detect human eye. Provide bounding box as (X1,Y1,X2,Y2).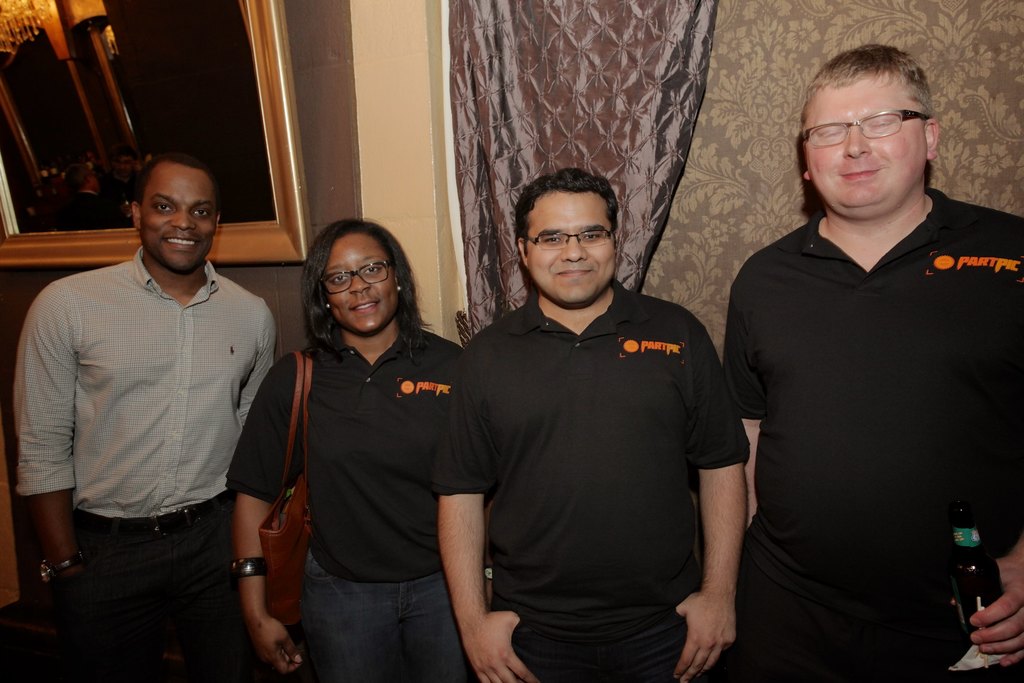
(193,207,211,217).
